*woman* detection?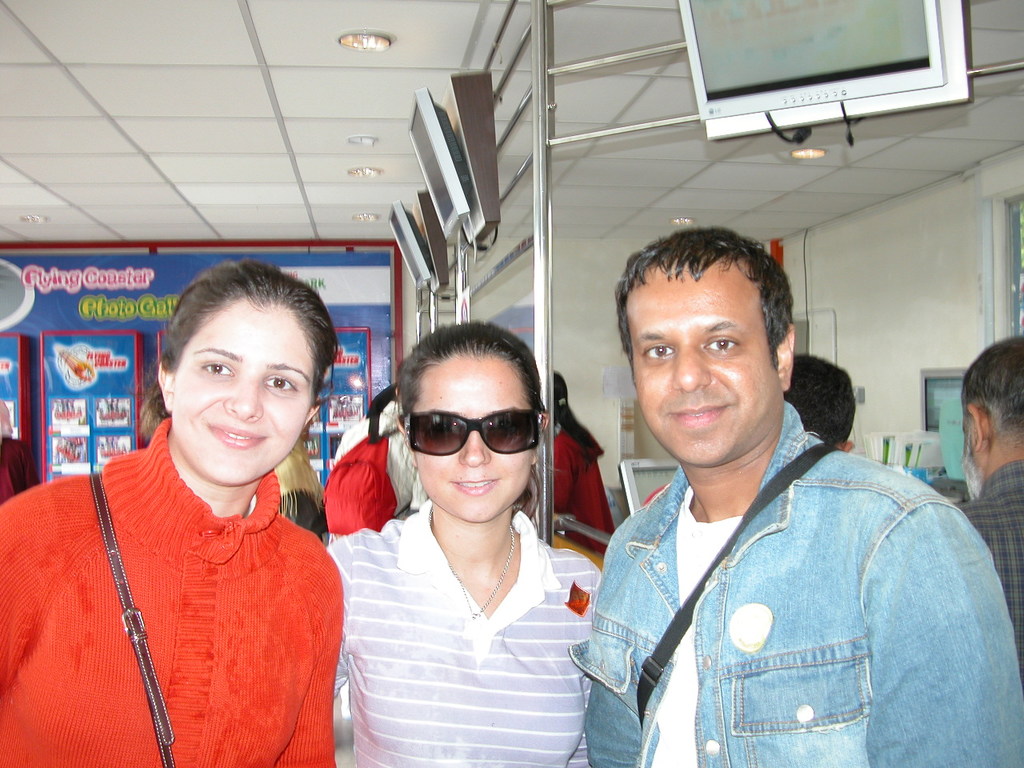
box(1, 258, 346, 767)
